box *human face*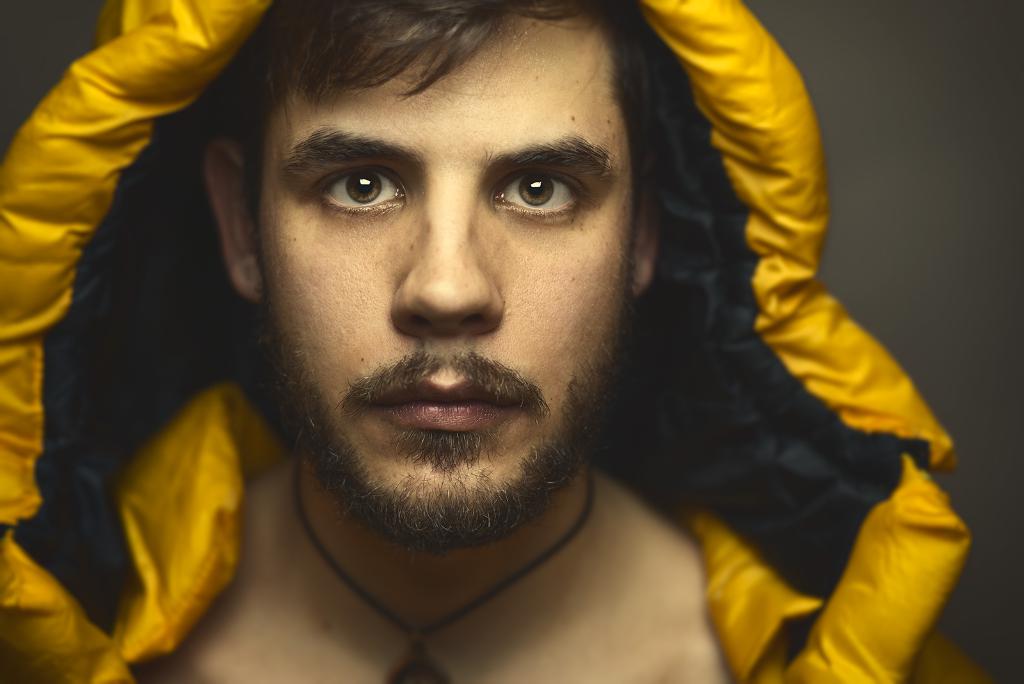
(x1=254, y1=15, x2=630, y2=507)
